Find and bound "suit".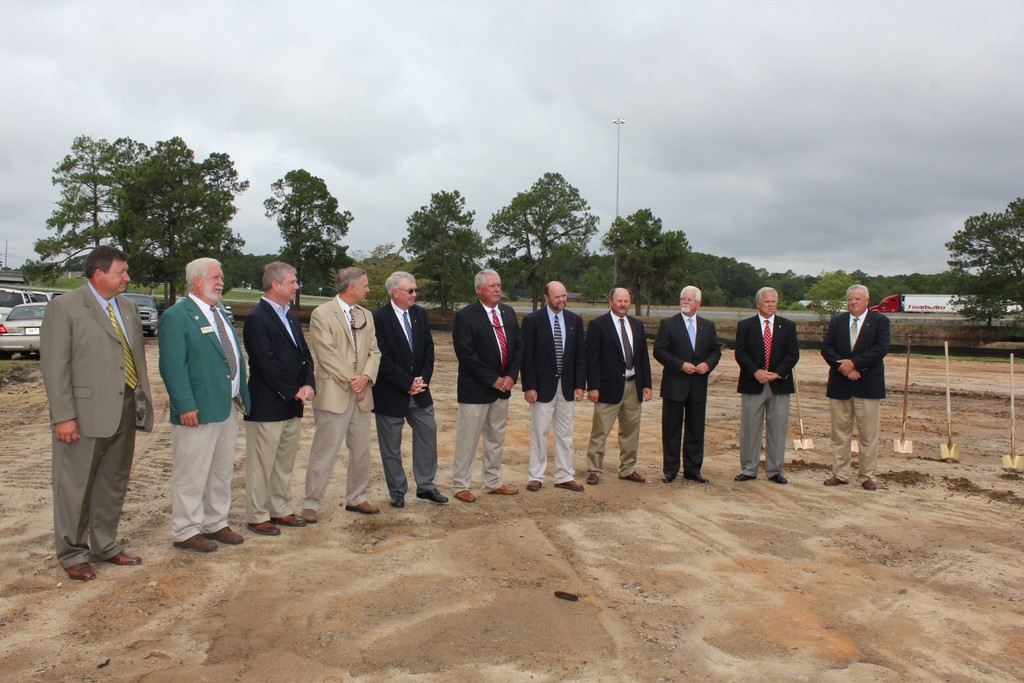
Bound: [left=163, top=291, right=257, bottom=542].
